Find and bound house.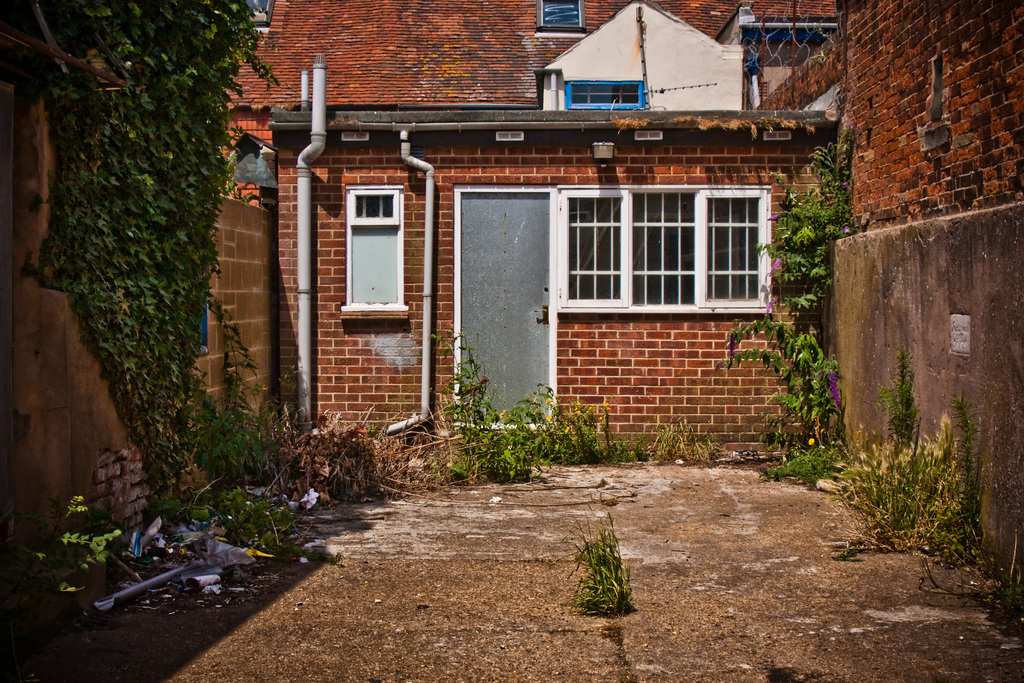
Bound: 226/0/828/465.
